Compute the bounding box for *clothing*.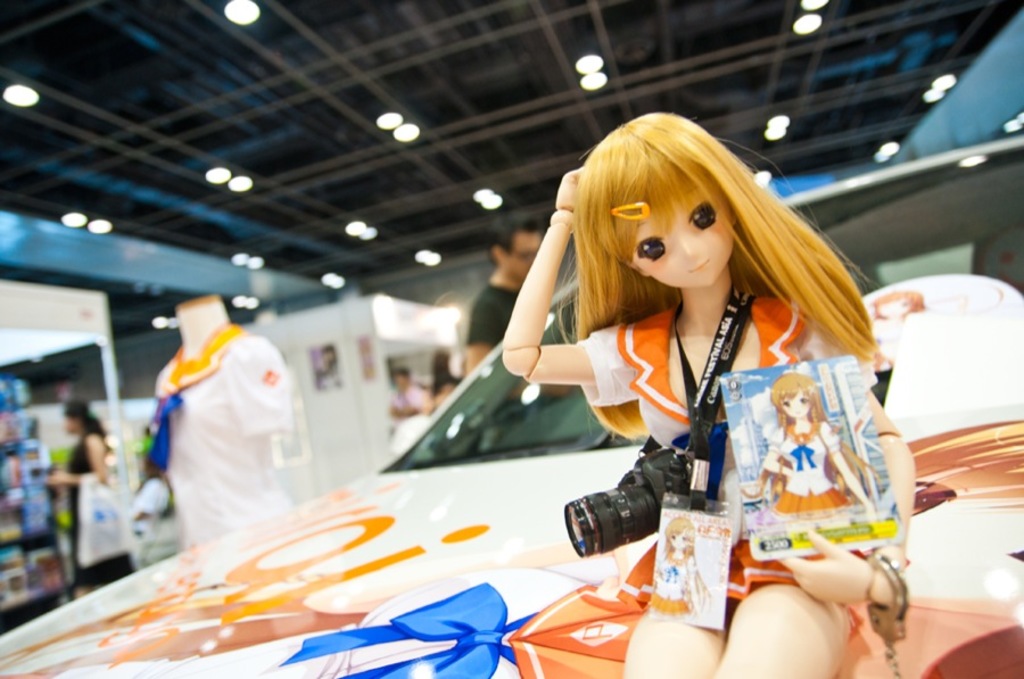
box(647, 550, 696, 613).
